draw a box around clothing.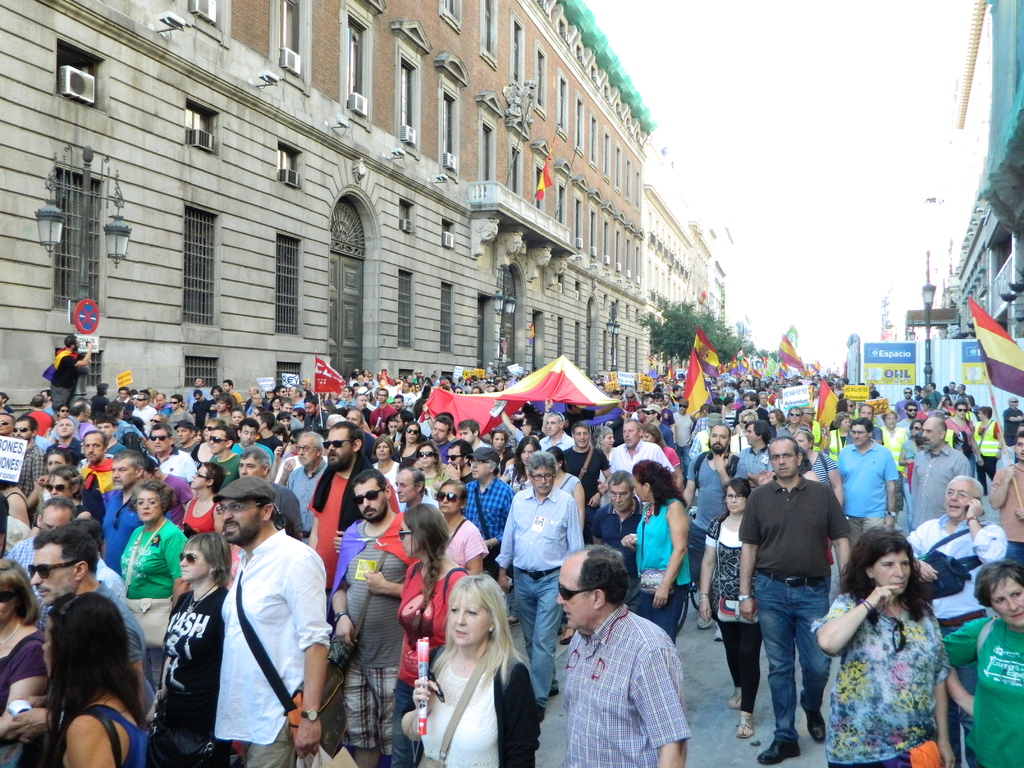
185, 385, 212, 419.
